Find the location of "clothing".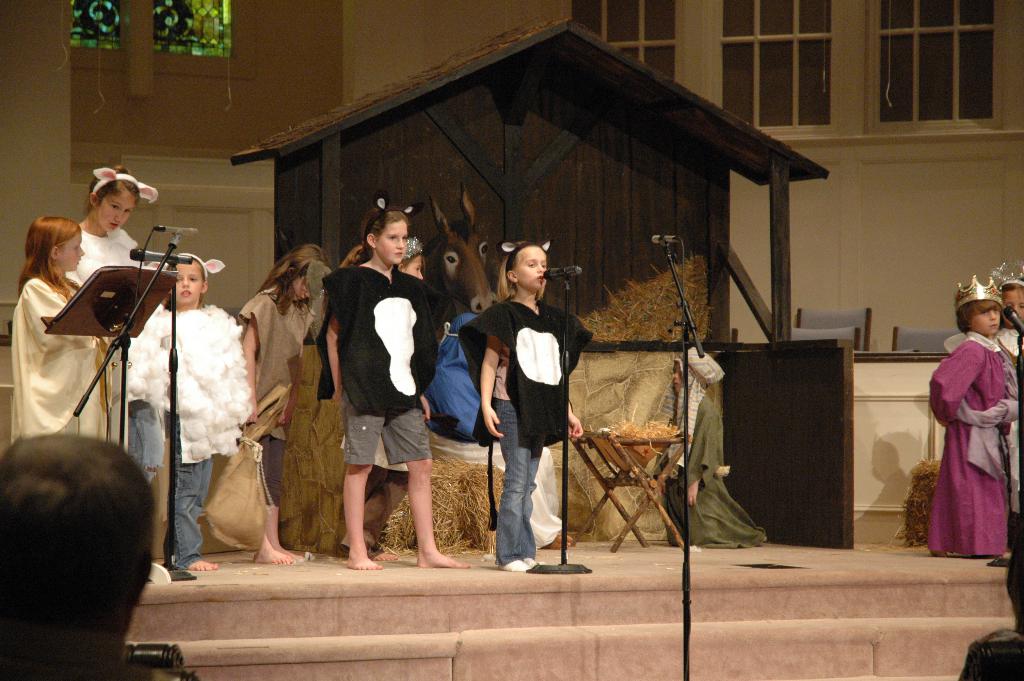
Location: x1=328, y1=266, x2=422, y2=454.
